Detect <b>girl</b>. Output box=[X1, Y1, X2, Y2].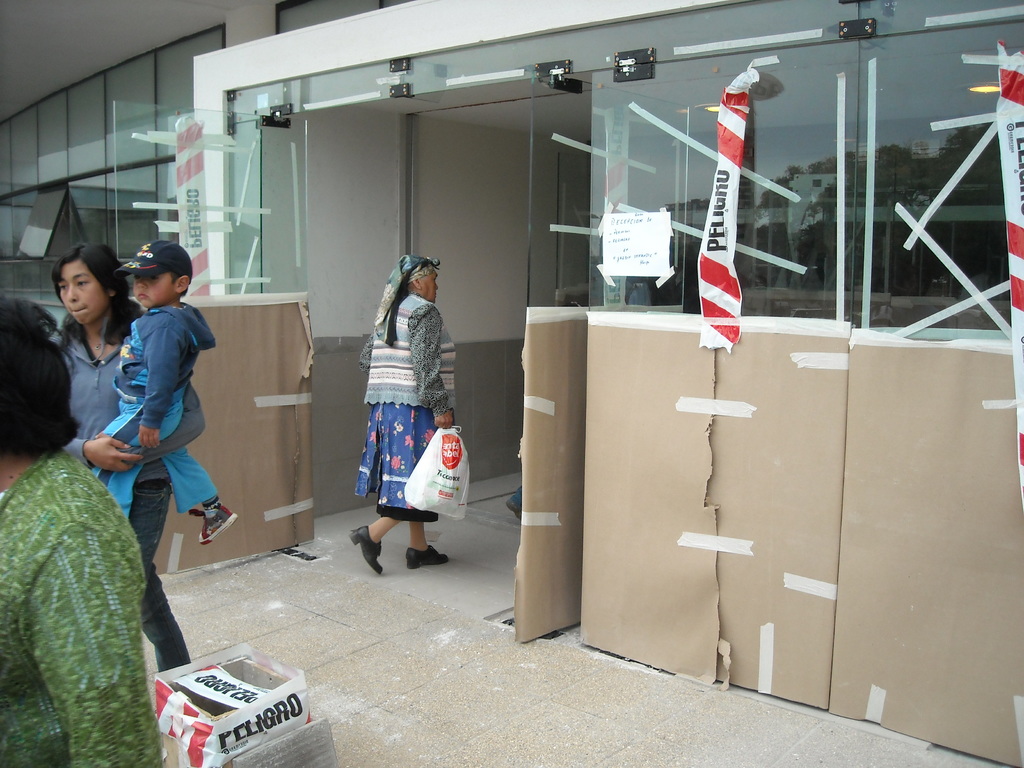
box=[54, 246, 205, 671].
